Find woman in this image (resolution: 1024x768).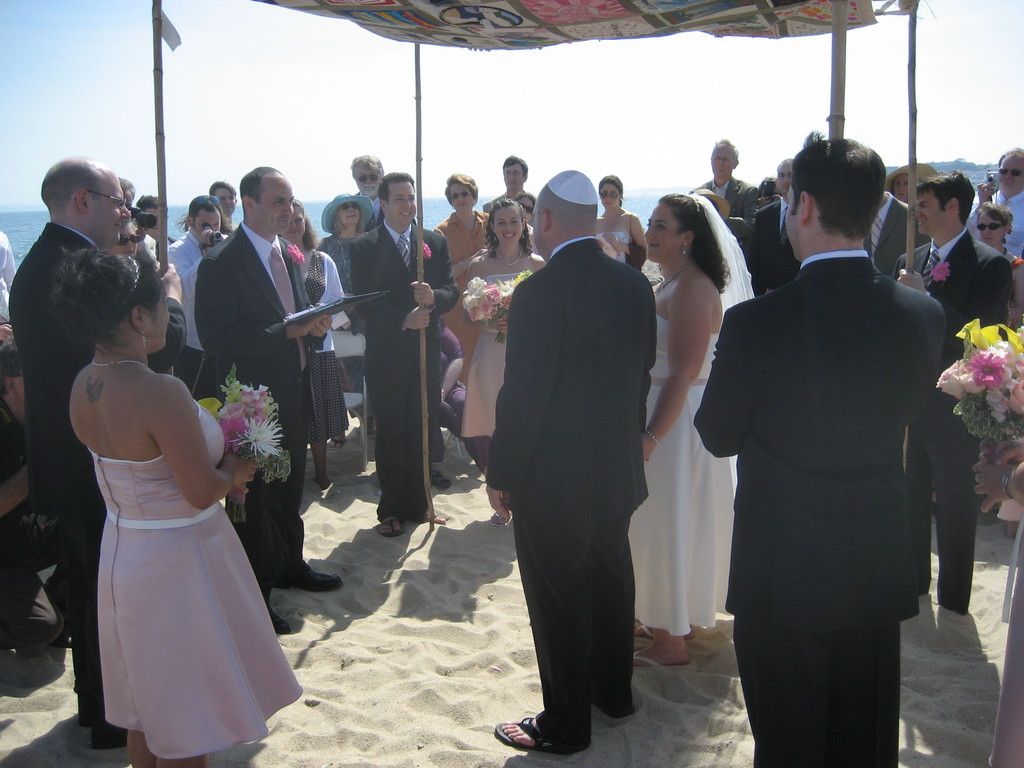
l=314, t=191, r=379, b=431.
